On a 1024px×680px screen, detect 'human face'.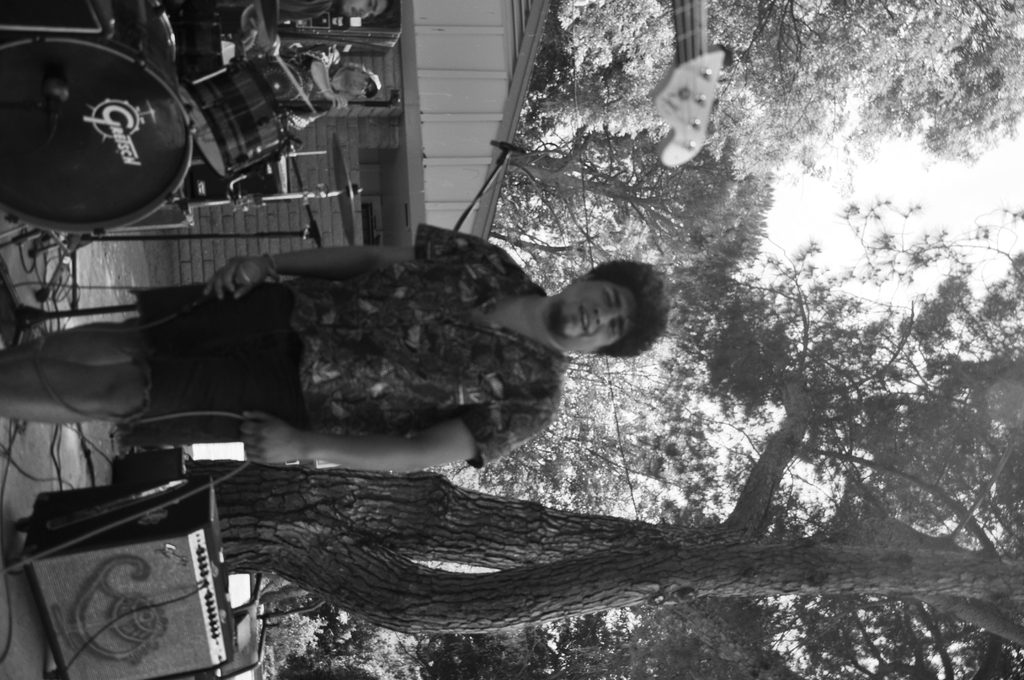
l=559, t=282, r=637, b=354.
